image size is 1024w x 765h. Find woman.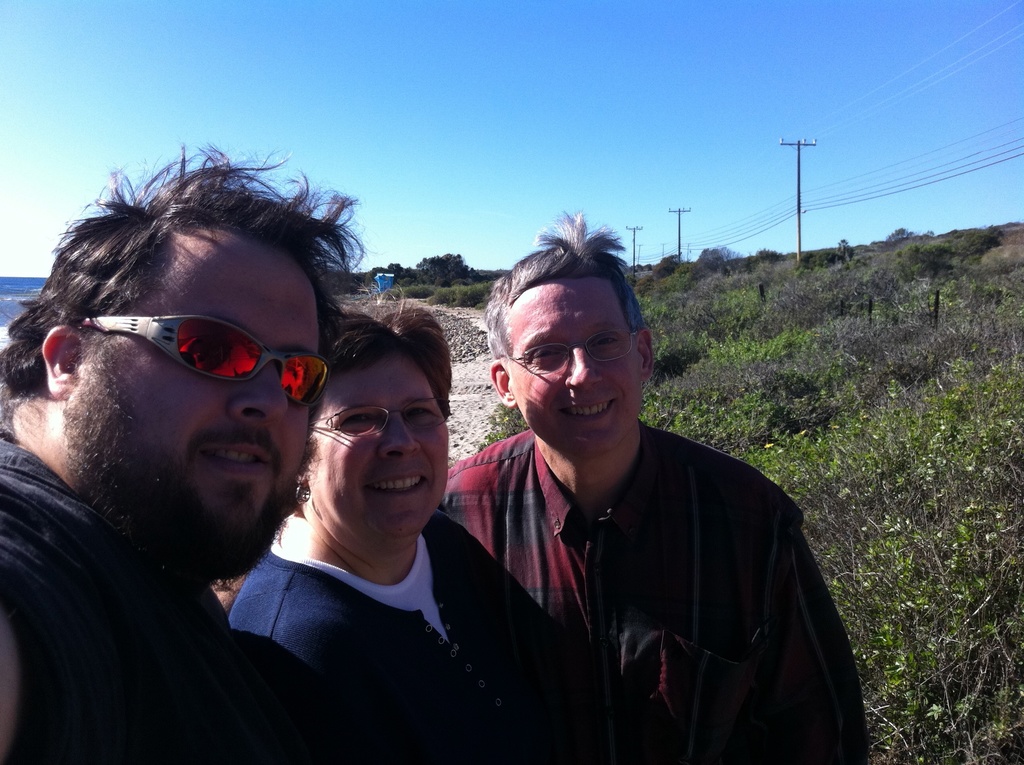
box(226, 303, 541, 759).
